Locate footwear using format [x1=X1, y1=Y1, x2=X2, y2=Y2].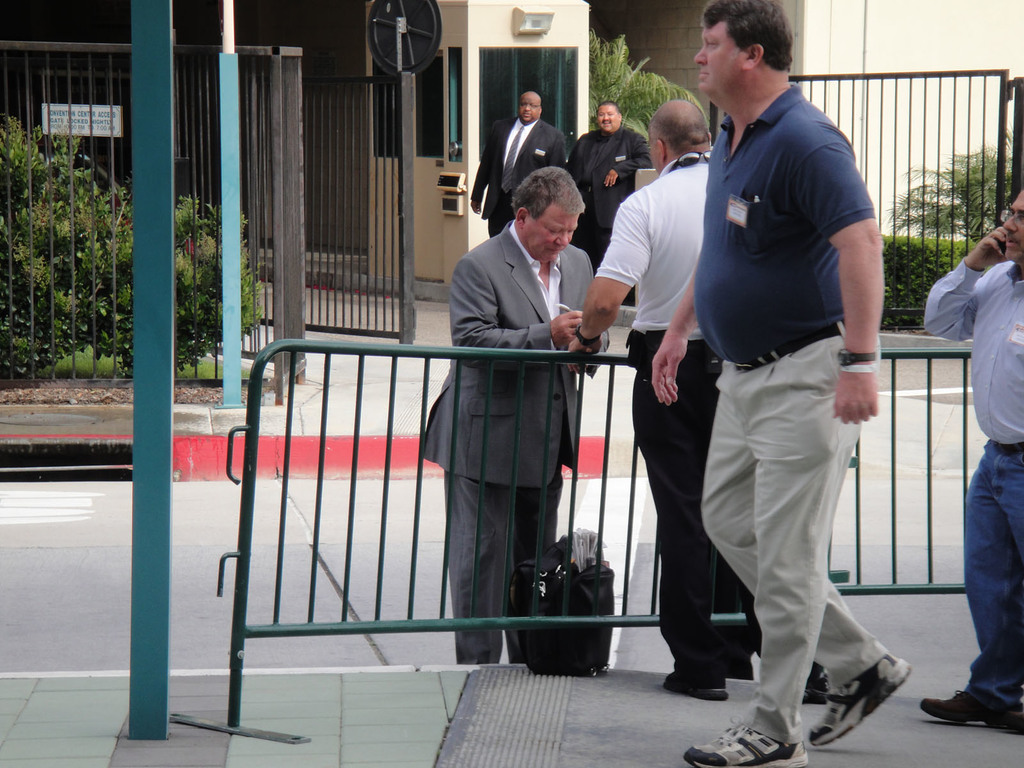
[x1=916, y1=684, x2=1023, y2=733].
